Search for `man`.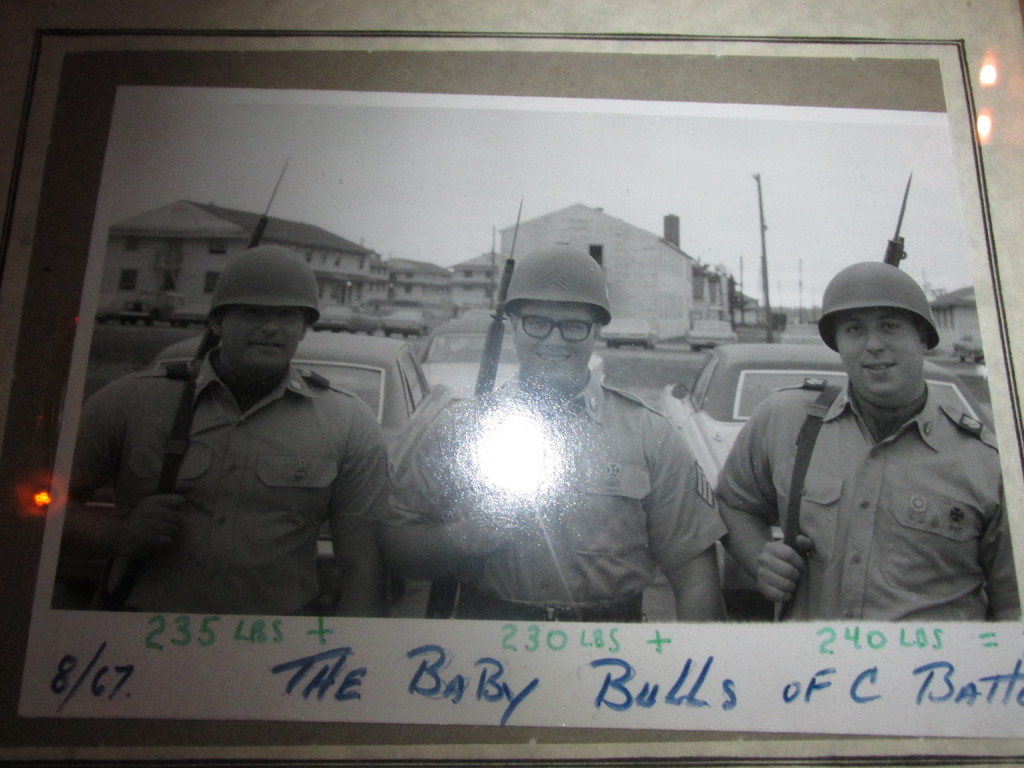
Found at (x1=711, y1=252, x2=1014, y2=638).
